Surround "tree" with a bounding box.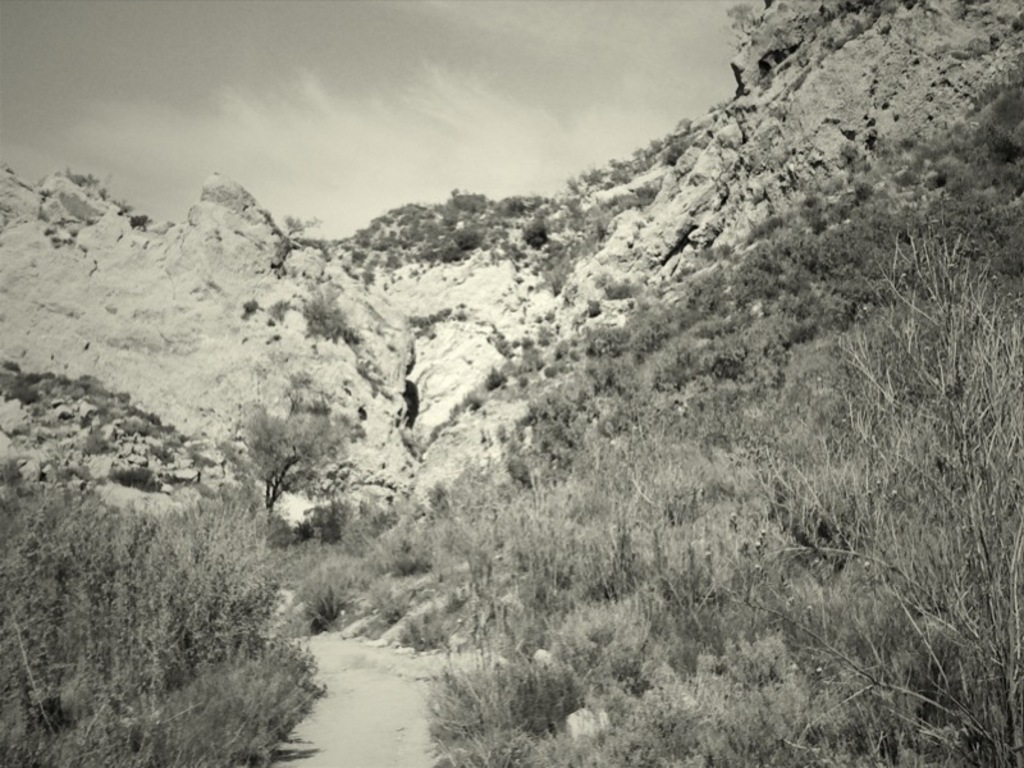
760, 214, 1023, 767.
